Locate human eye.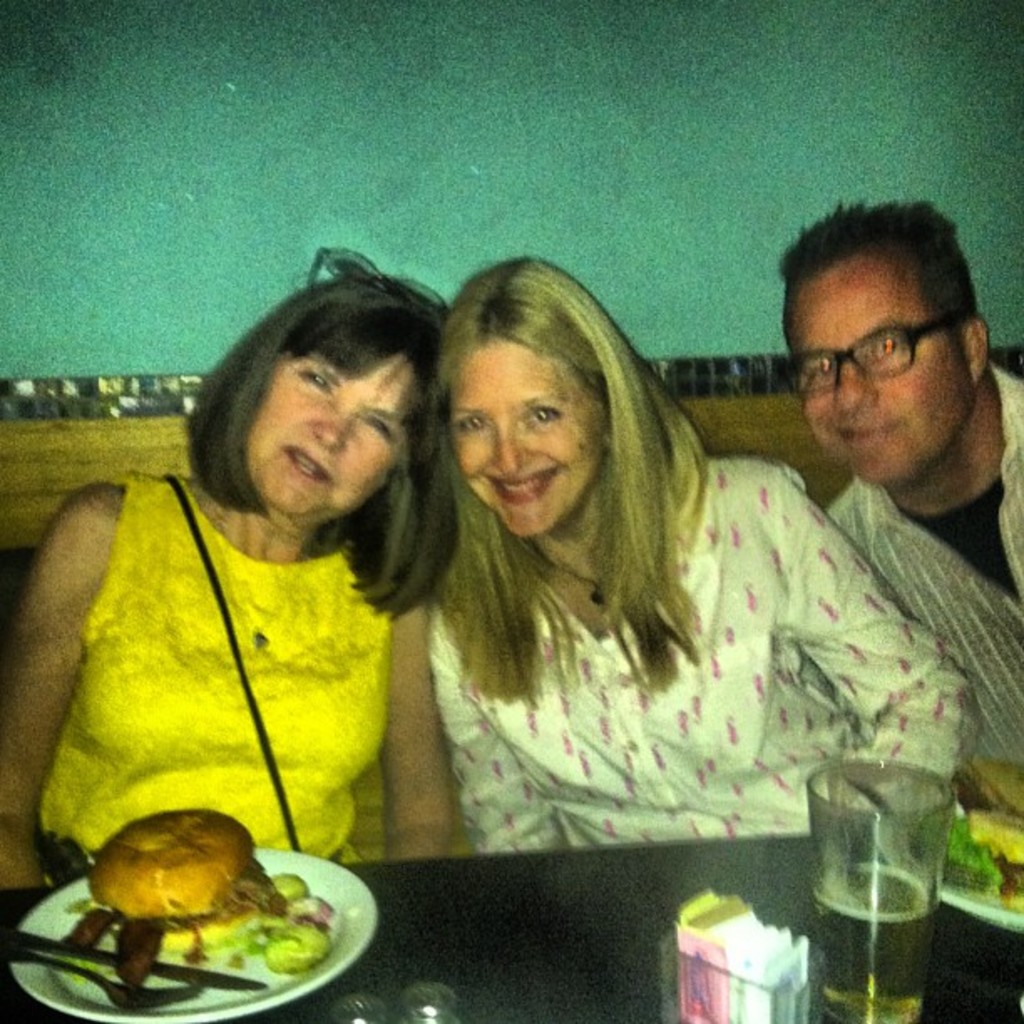
Bounding box: left=363, top=417, right=403, bottom=450.
